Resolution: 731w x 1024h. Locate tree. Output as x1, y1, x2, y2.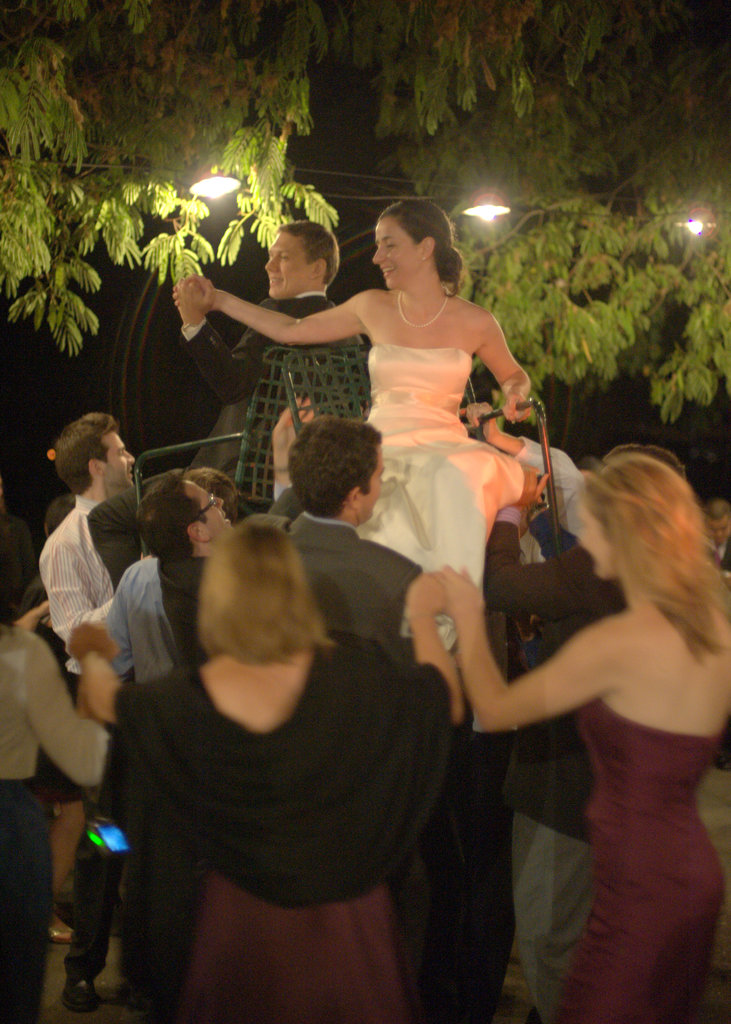
0, 0, 730, 438.
